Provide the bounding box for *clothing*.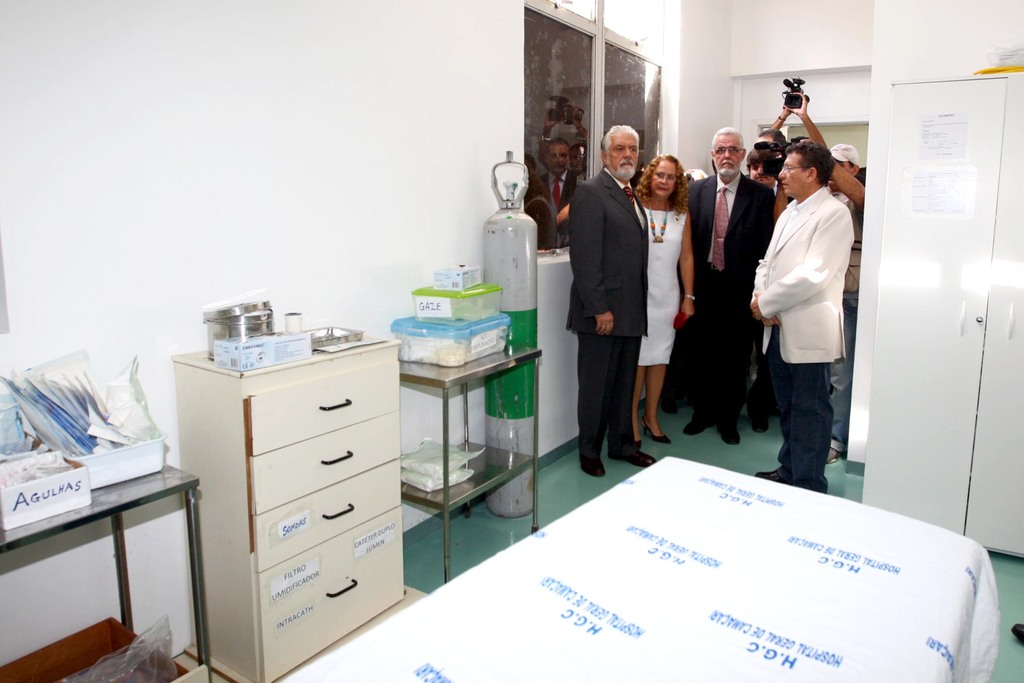
bbox=(828, 165, 862, 295).
